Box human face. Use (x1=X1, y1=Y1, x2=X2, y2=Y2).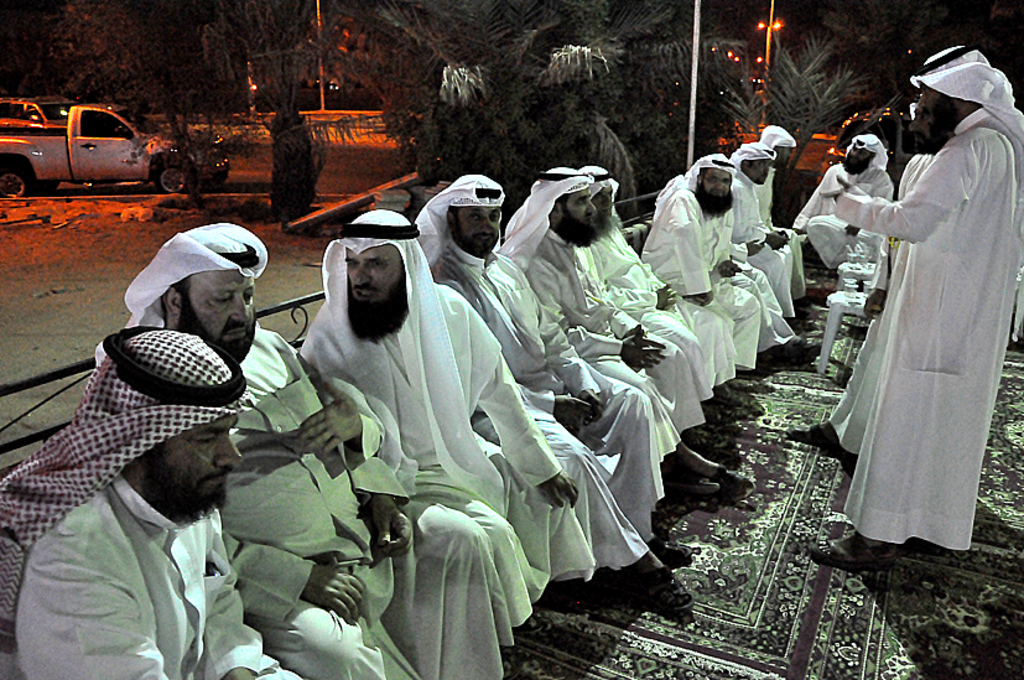
(x1=905, y1=113, x2=925, y2=137).
